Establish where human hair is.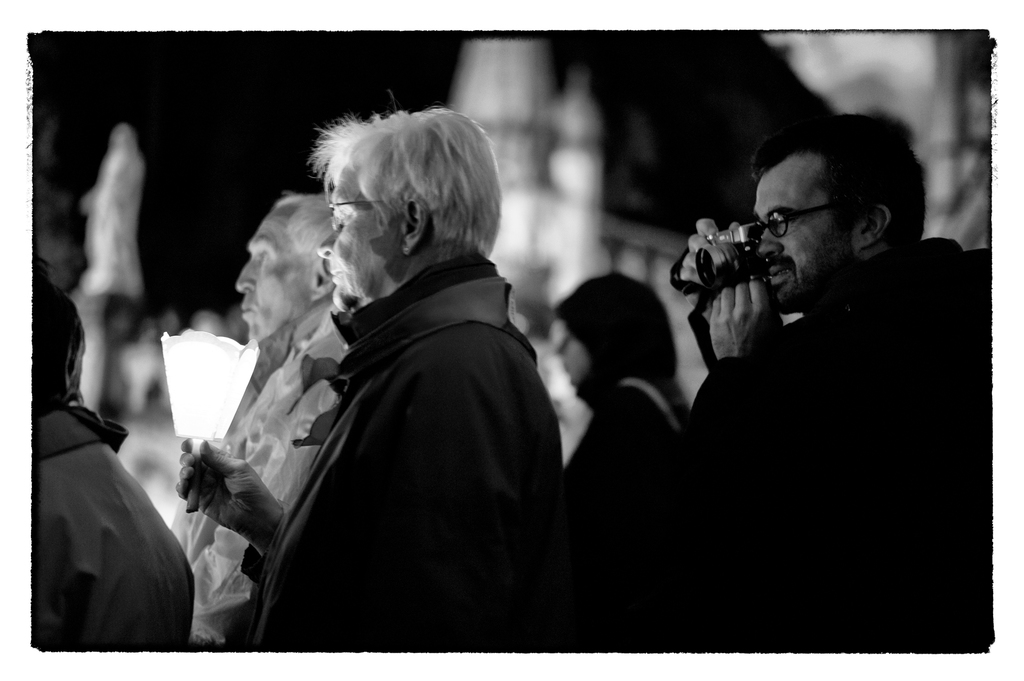
Established at box(275, 190, 349, 297).
